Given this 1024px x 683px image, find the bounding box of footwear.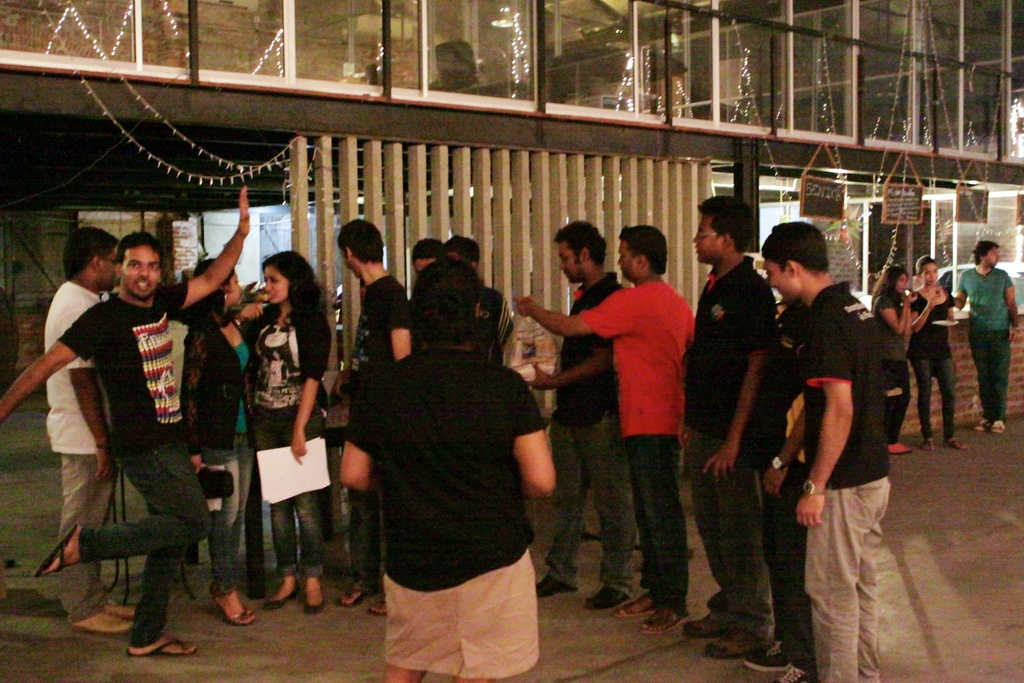
x1=707 y1=629 x2=766 y2=661.
